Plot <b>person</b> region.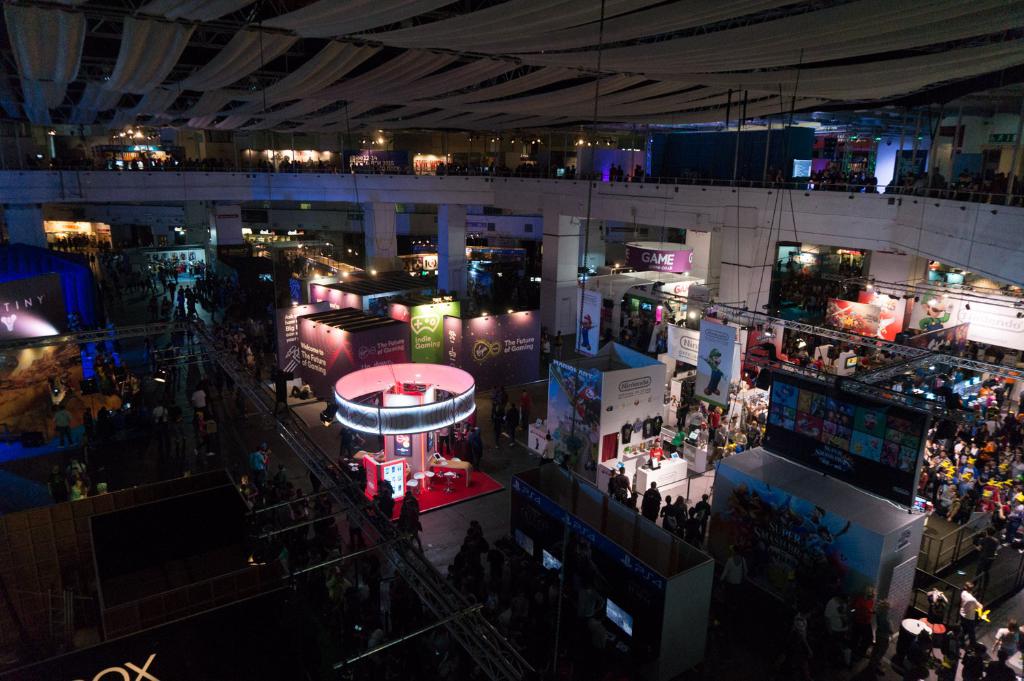
Plotted at x1=825, y1=585, x2=852, y2=672.
